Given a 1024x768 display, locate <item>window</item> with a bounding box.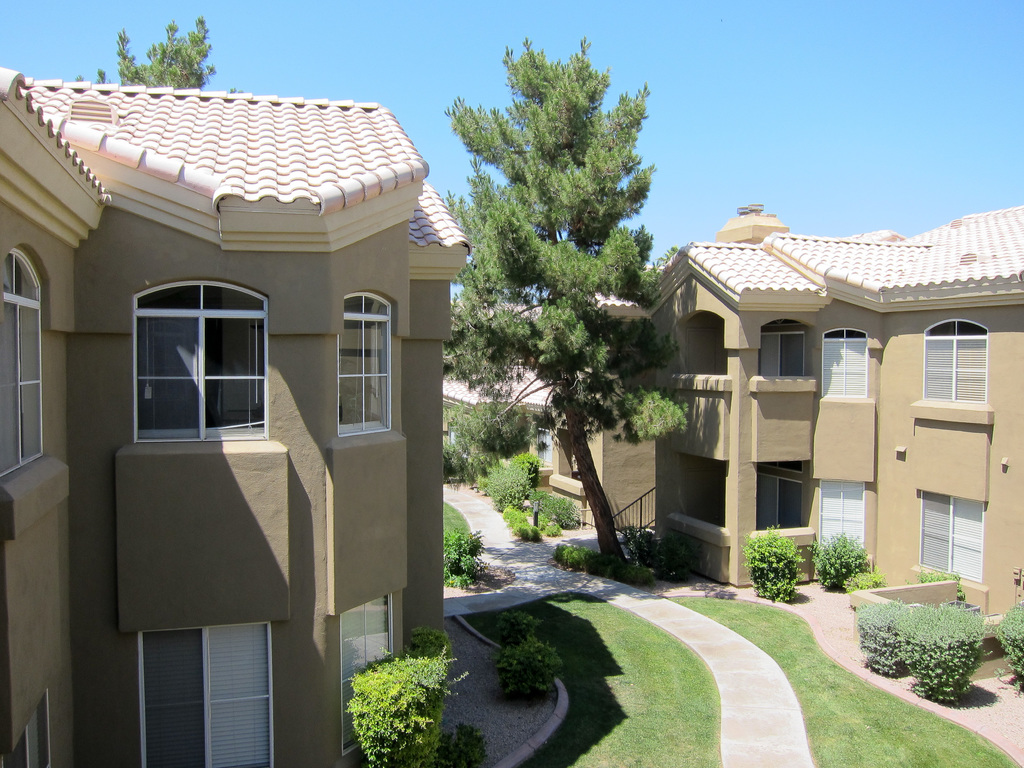
Located: (x1=0, y1=245, x2=50, y2=476).
